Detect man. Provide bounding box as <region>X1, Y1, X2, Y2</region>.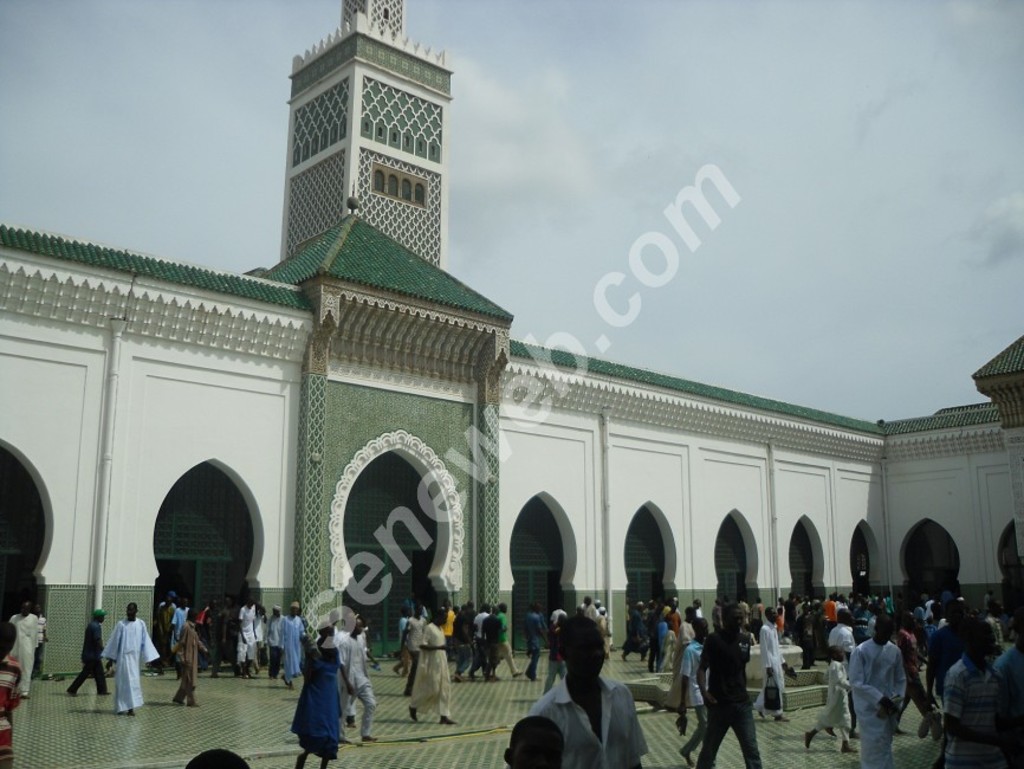
<region>517, 622, 642, 768</region>.
